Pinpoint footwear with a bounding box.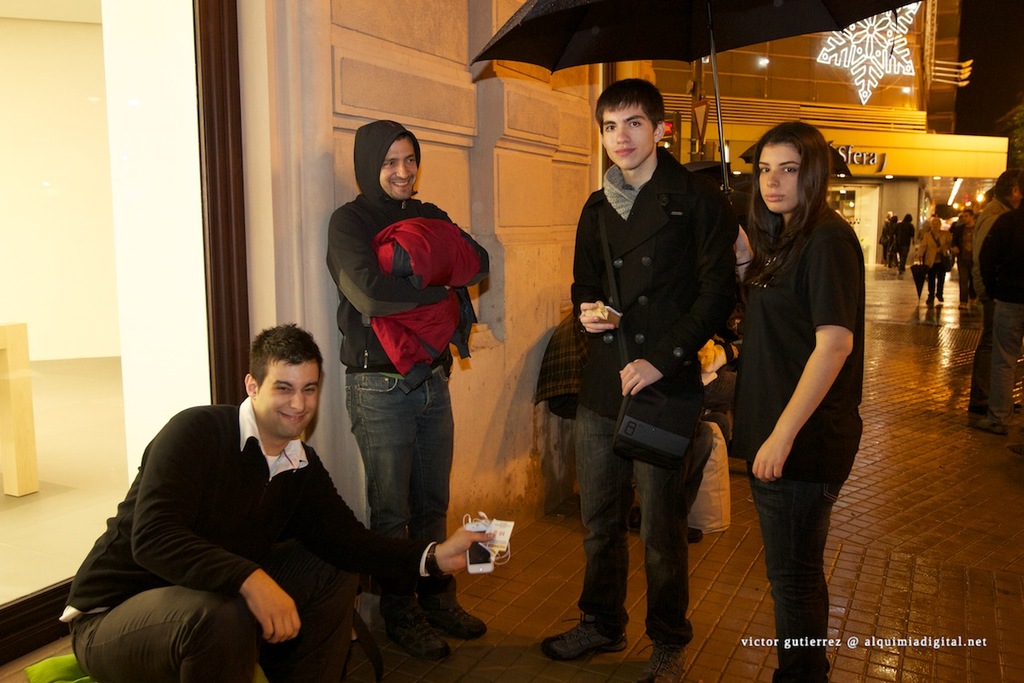
select_region(538, 615, 631, 664).
